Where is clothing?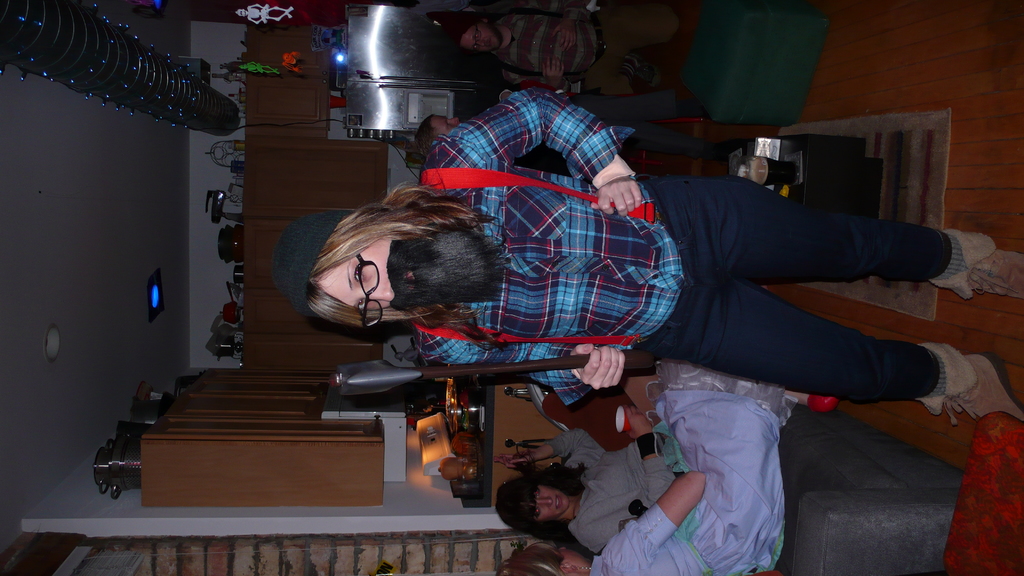
bbox(353, 62, 952, 511).
